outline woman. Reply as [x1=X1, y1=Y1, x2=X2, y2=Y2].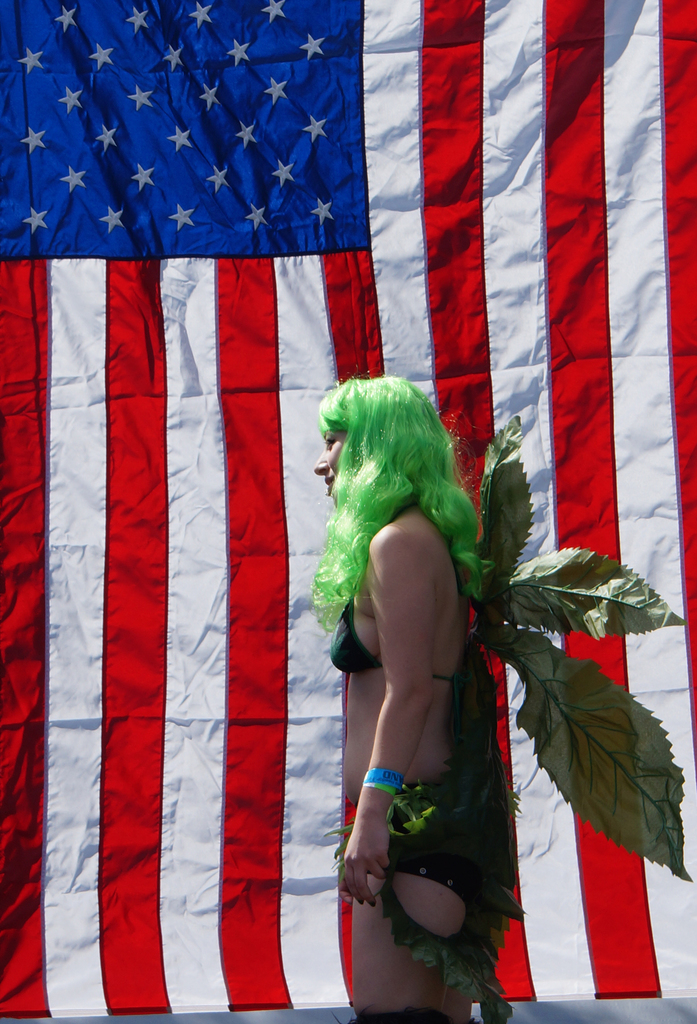
[x1=283, y1=350, x2=501, y2=934].
